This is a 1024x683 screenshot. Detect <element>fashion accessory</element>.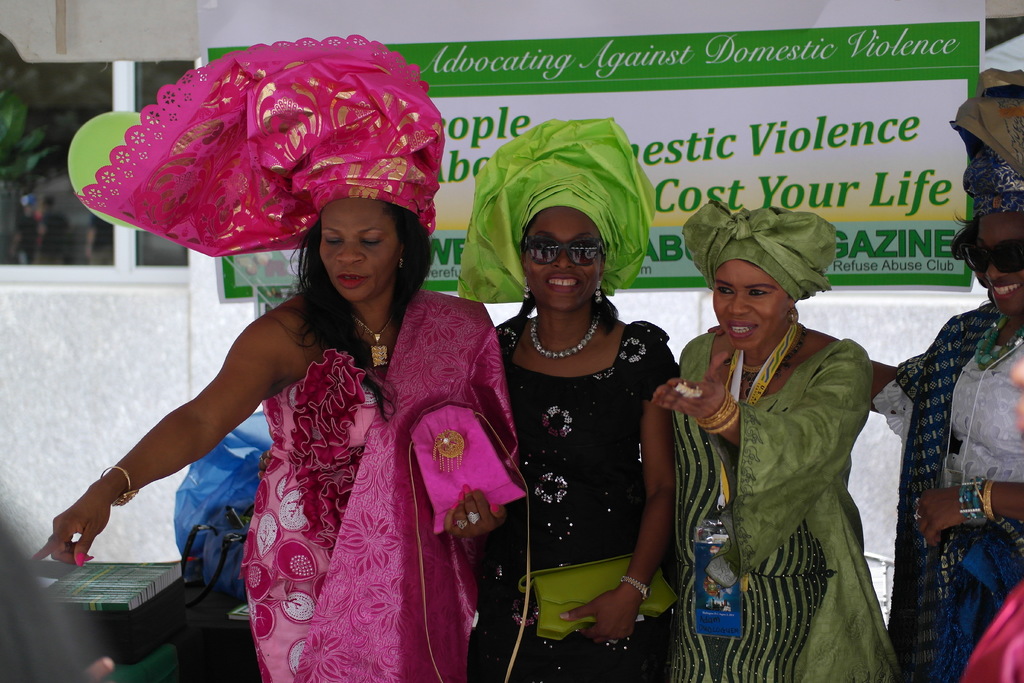
30:555:36:562.
